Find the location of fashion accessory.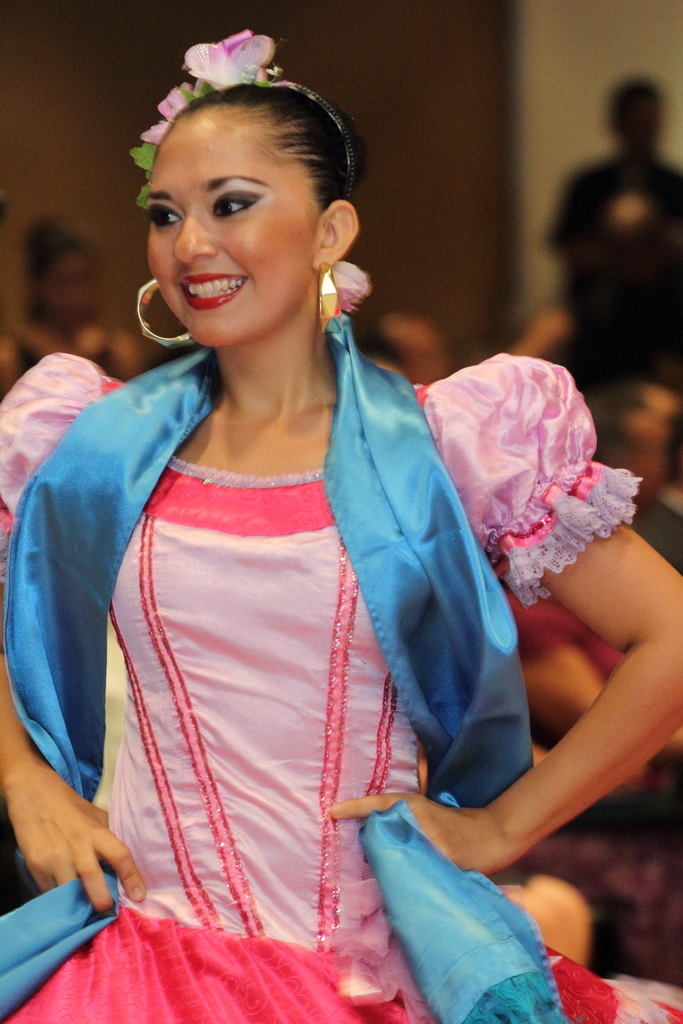
Location: [134,276,199,349].
